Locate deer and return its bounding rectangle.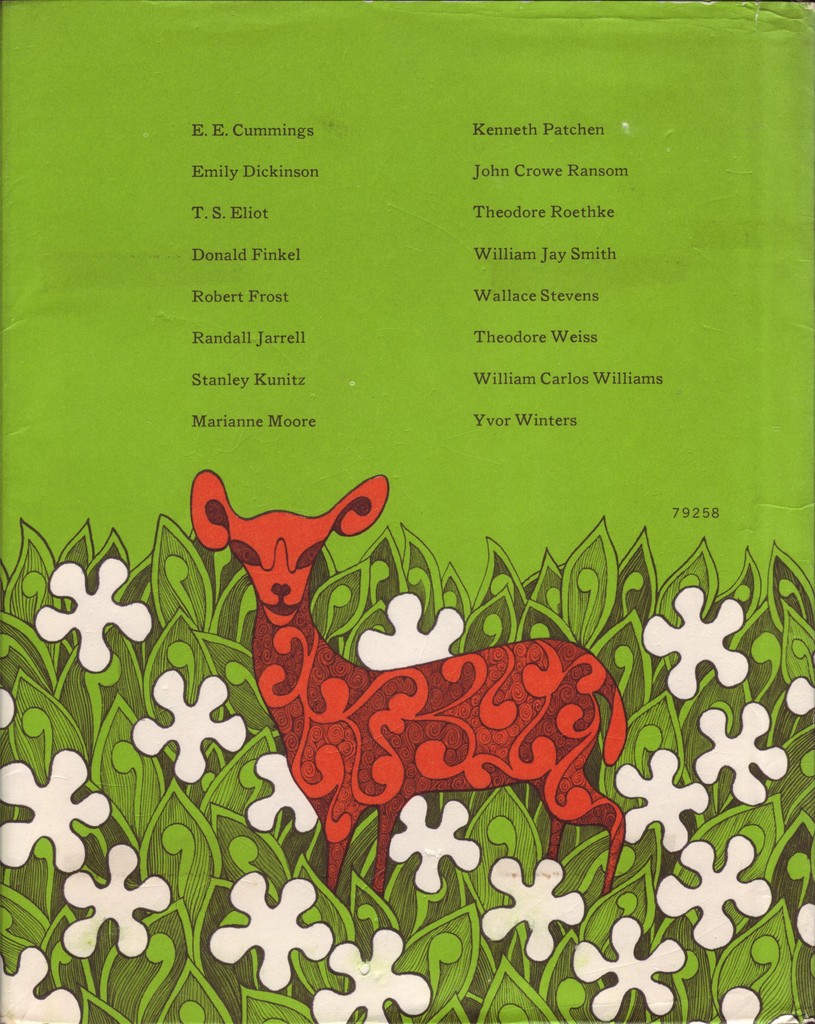
region(191, 476, 627, 893).
